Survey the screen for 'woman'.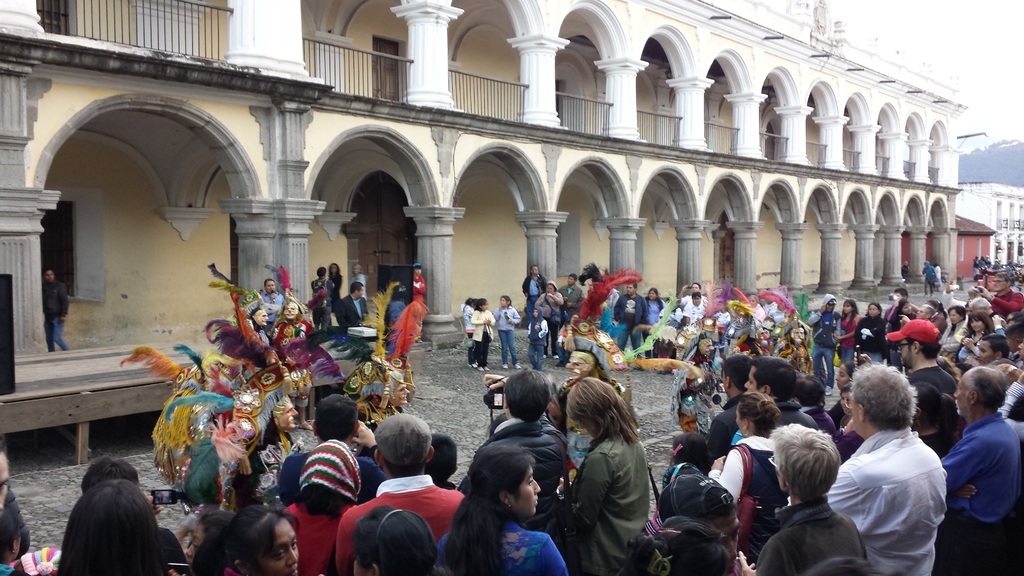
Survey found: detection(428, 445, 581, 575).
